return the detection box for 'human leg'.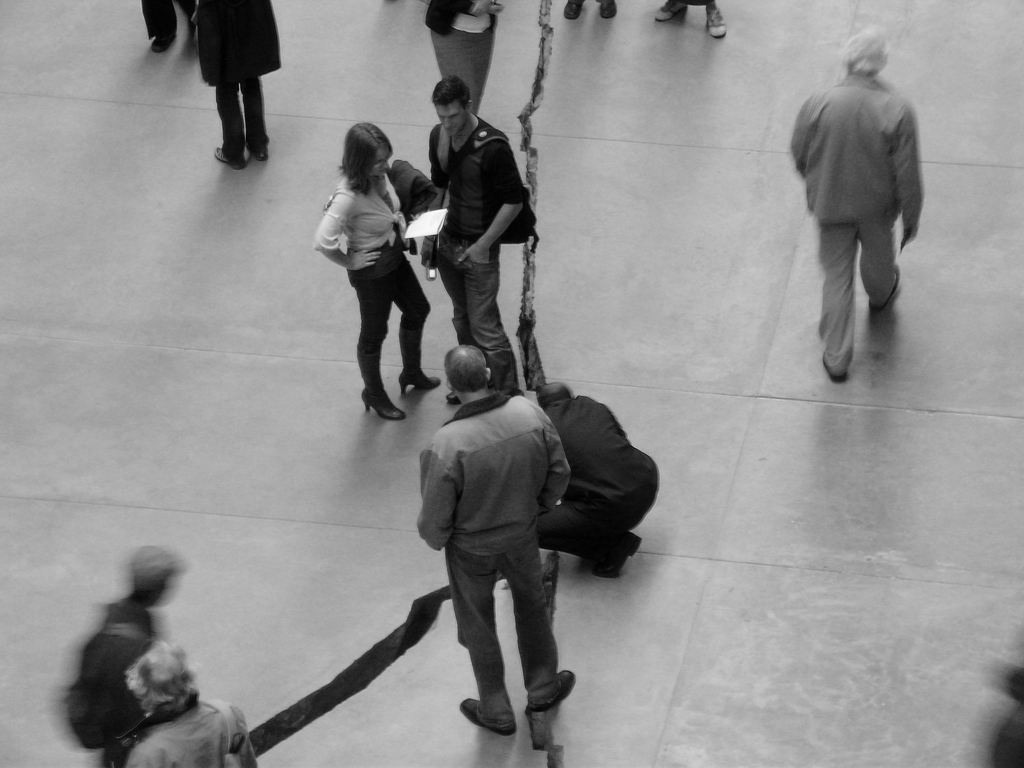
(left=391, top=270, right=433, bottom=385).
